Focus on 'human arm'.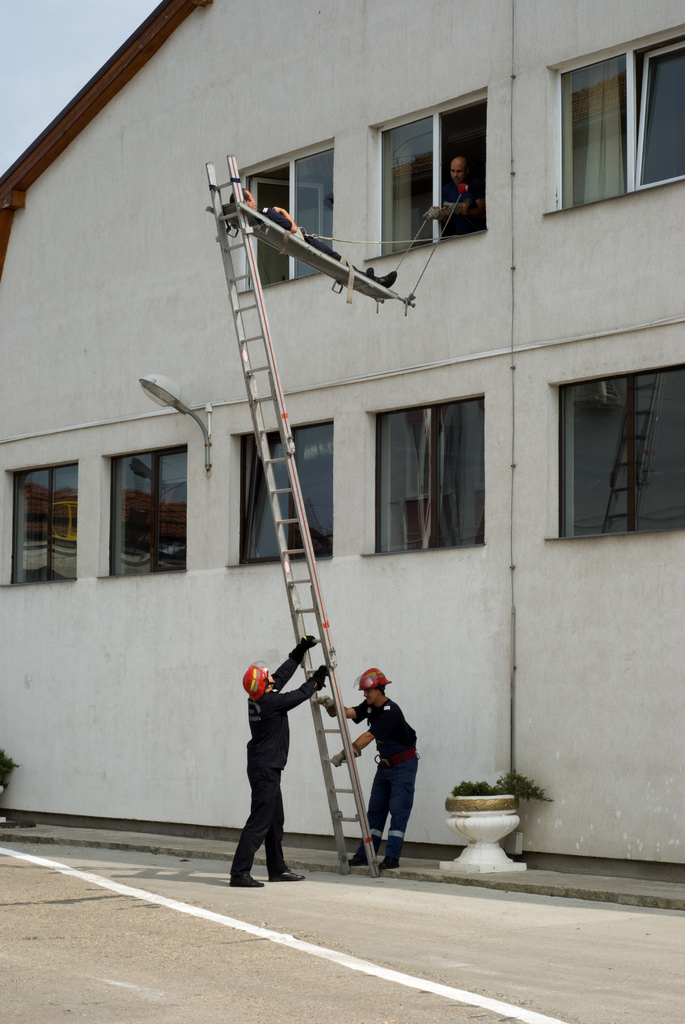
Focused at [left=328, top=702, right=396, bottom=767].
